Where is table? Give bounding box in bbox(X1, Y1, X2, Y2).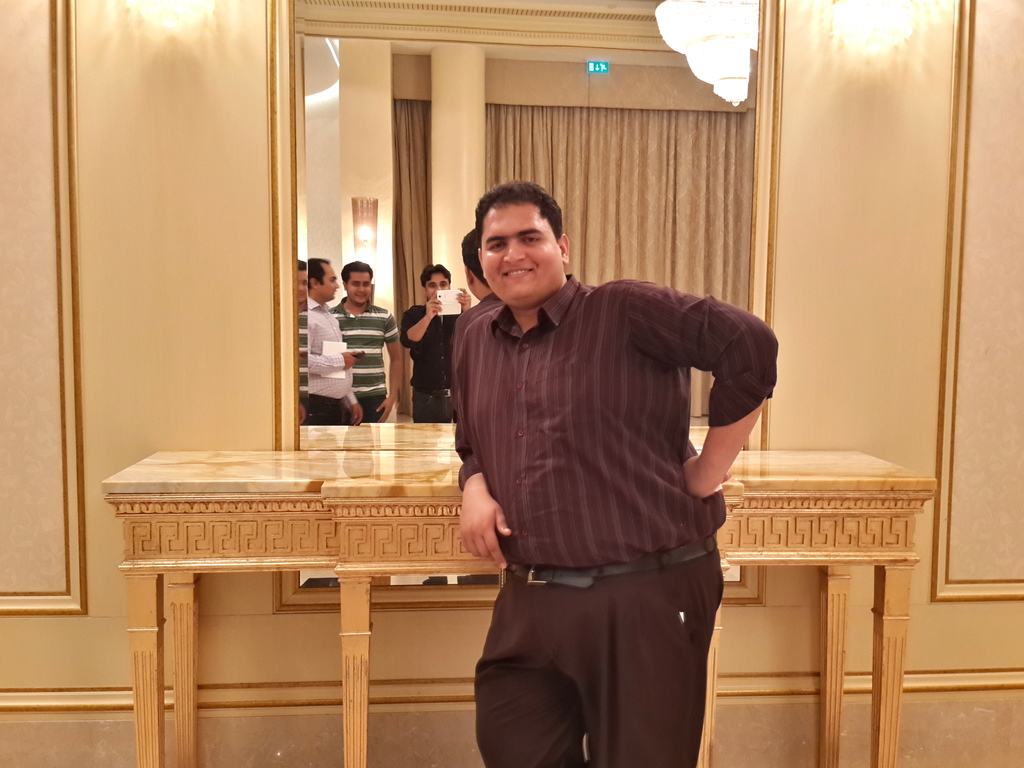
bbox(98, 447, 936, 767).
